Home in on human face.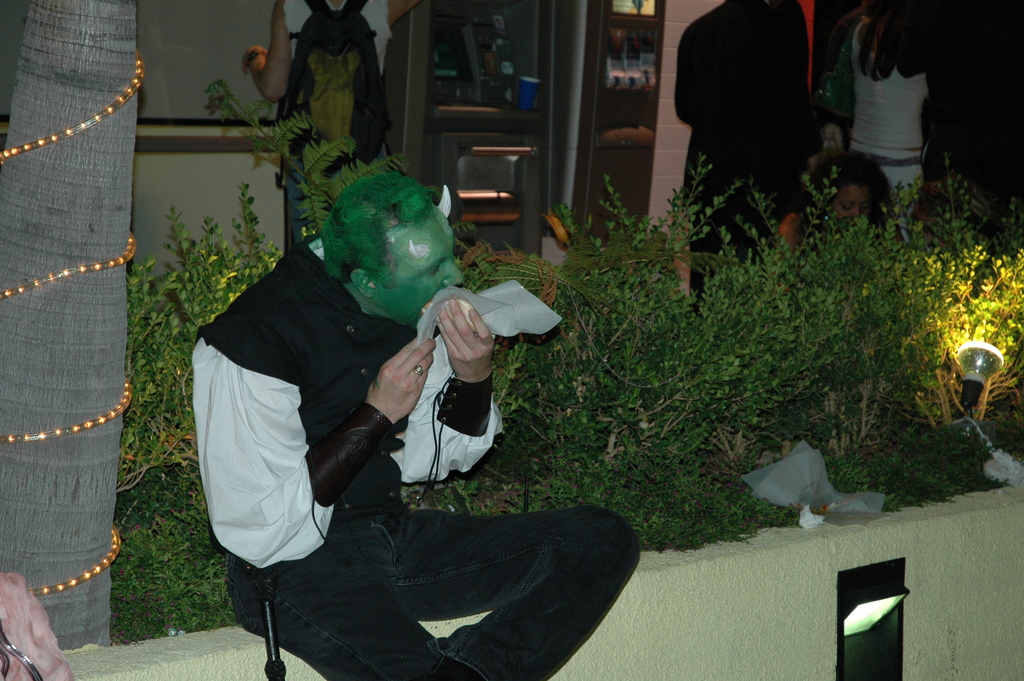
Homed in at <region>830, 186, 869, 221</region>.
